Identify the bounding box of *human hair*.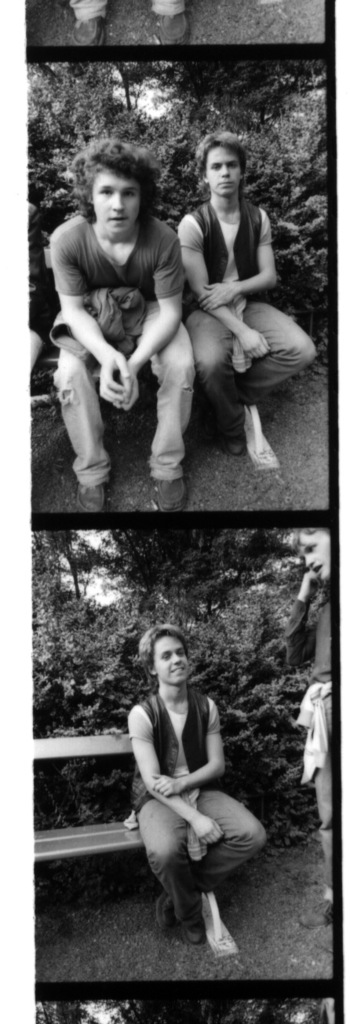
[195, 130, 240, 173].
